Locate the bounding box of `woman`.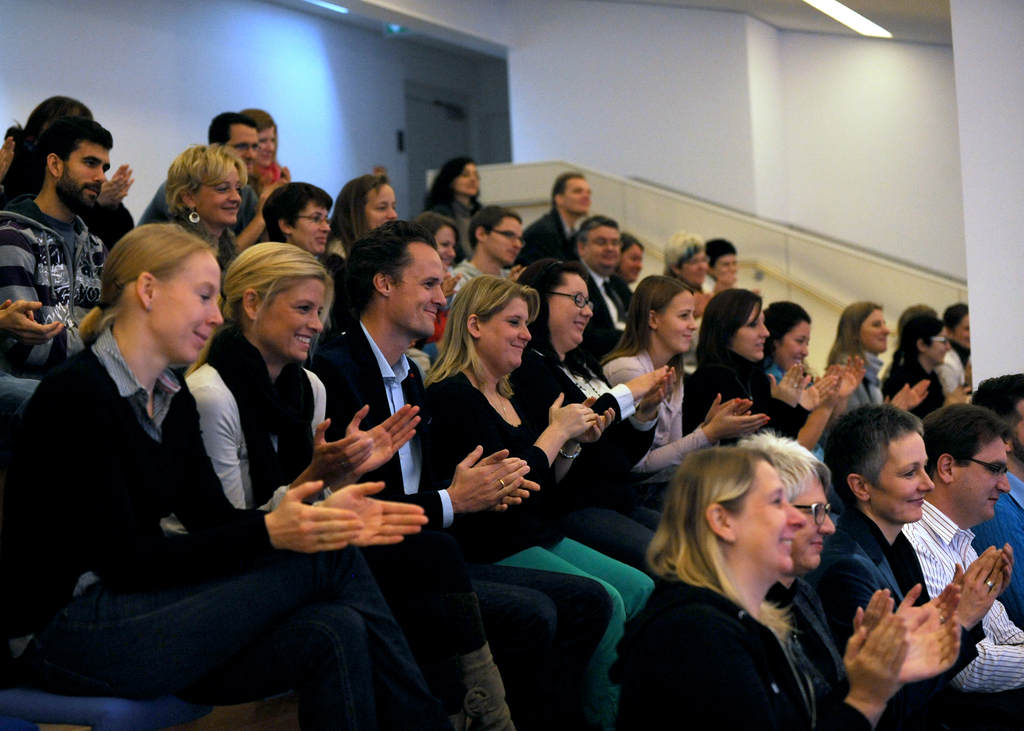
Bounding box: {"x1": 235, "y1": 109, "x2": 294, "y2": 201}.
